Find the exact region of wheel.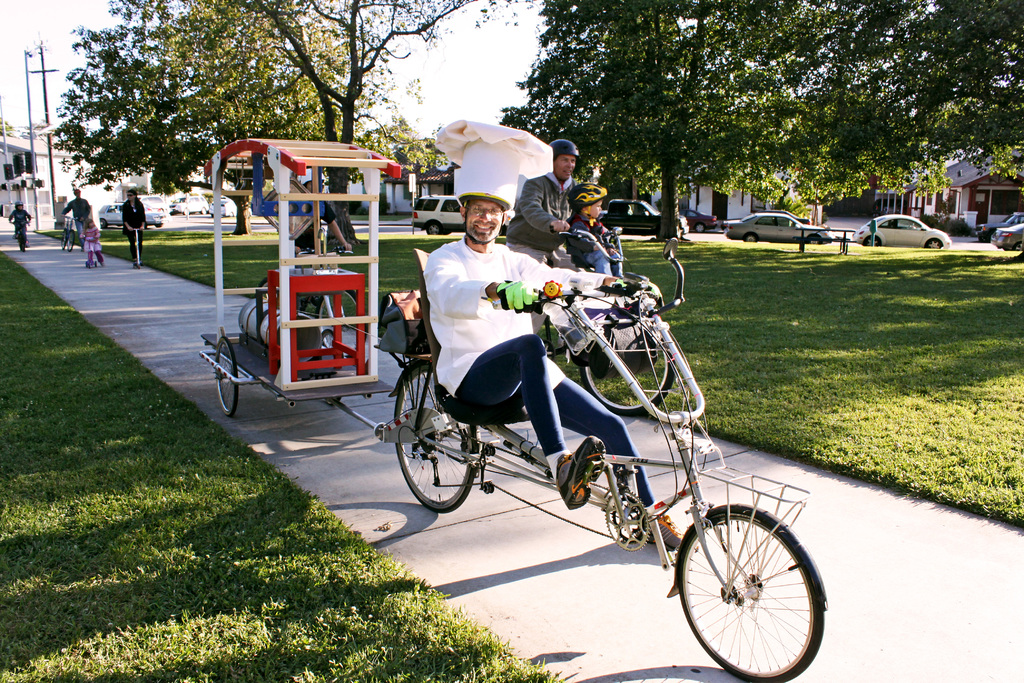
Exact region: 396, 362, 480, 513.
